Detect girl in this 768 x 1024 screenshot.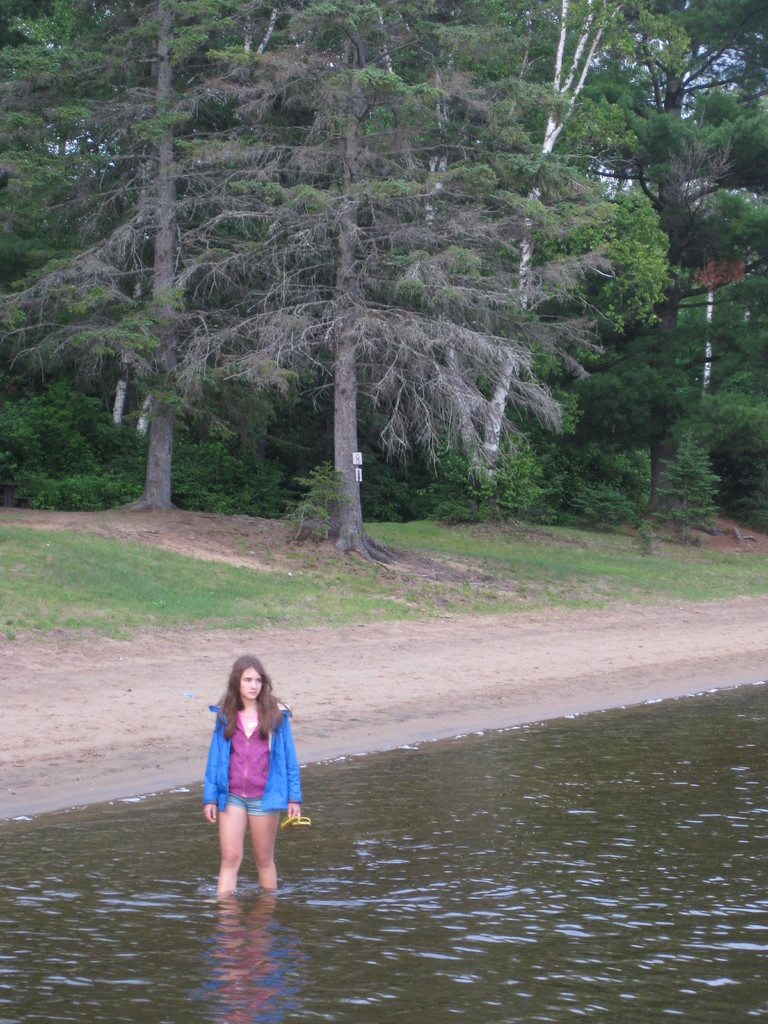
Detection: bbox(201, 655, 305, 897).
